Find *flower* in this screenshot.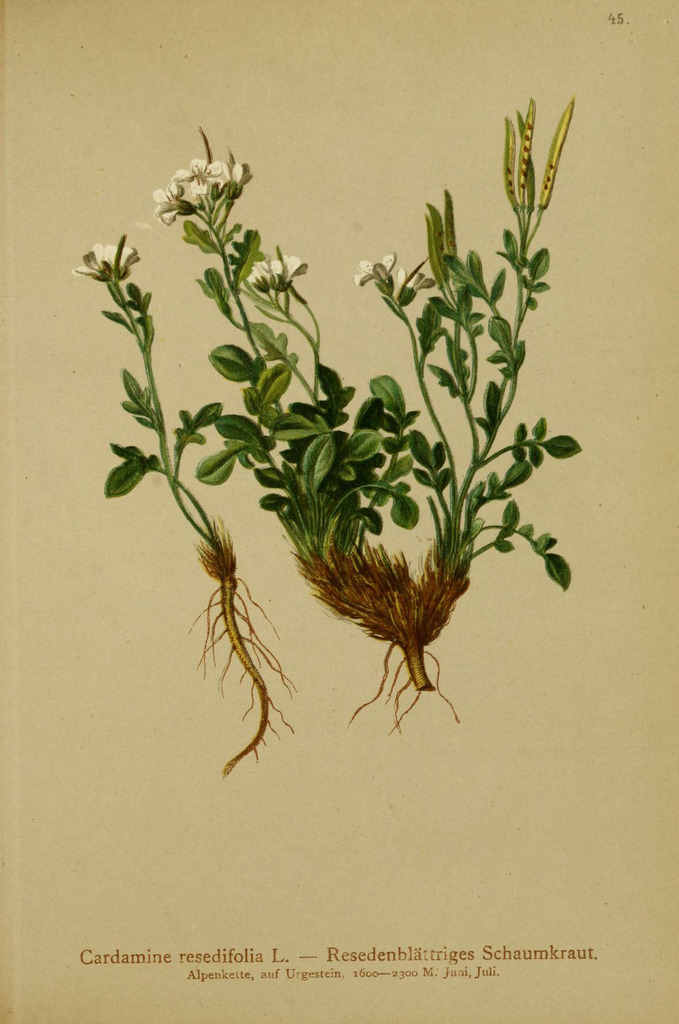
The bounding box for *flower* is [left=221, top=161, right=248, bottom=200].
